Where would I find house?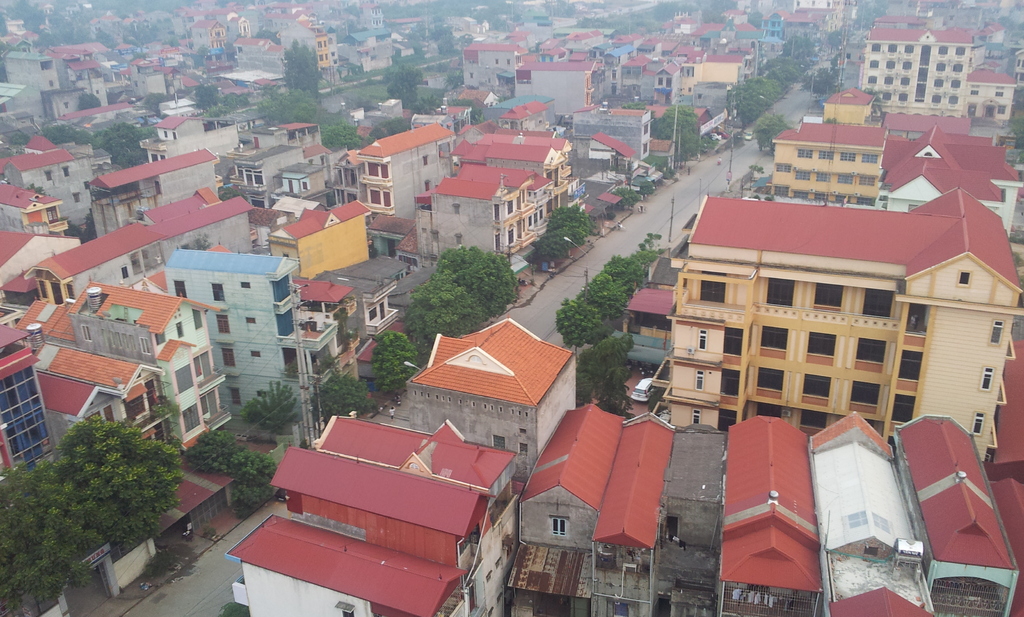
At {"x1": 145, "y1": 250, "x2": 298, "y2": 408}.
